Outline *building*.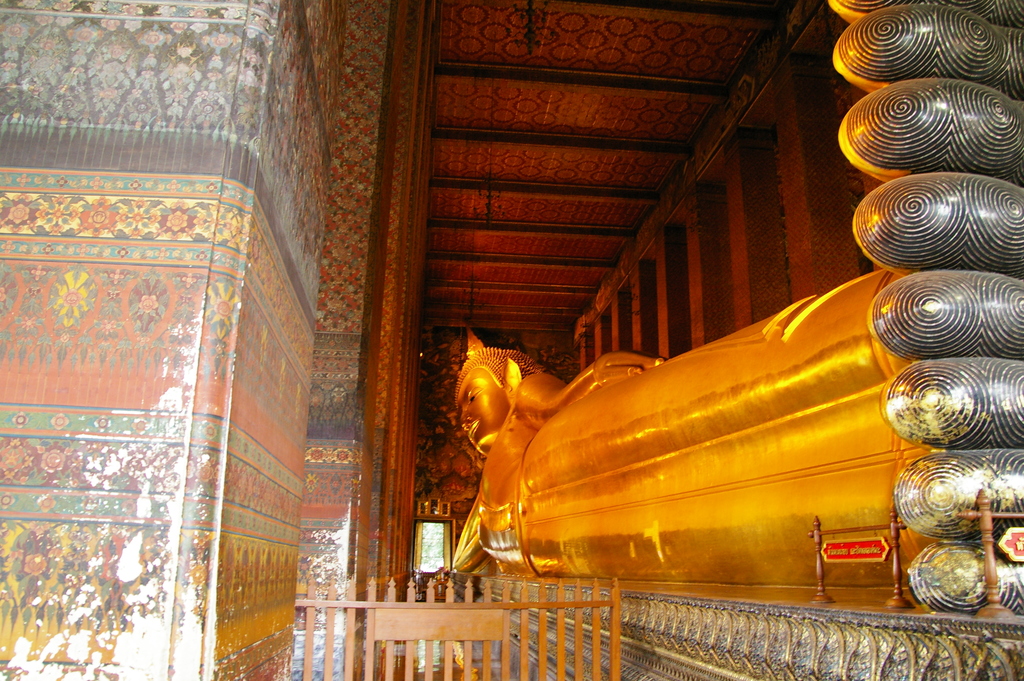
Outline: (left=0, top=0, right=1023, bottom=679).
